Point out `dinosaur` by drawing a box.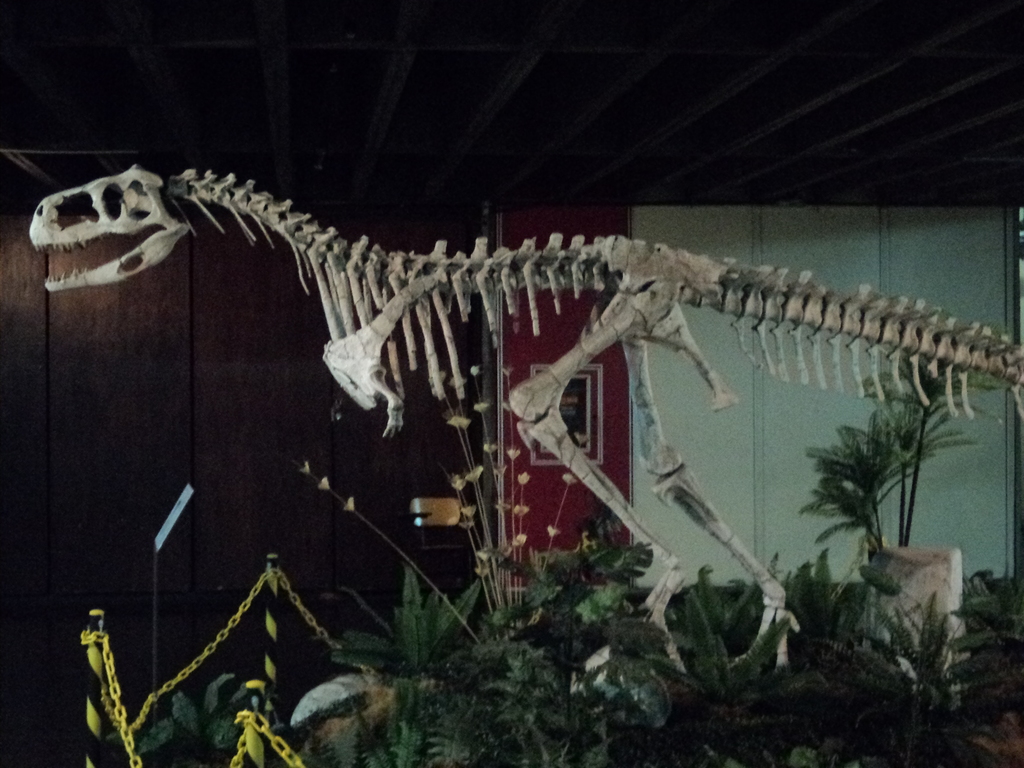
locate(10, 162, 1023, 694).
